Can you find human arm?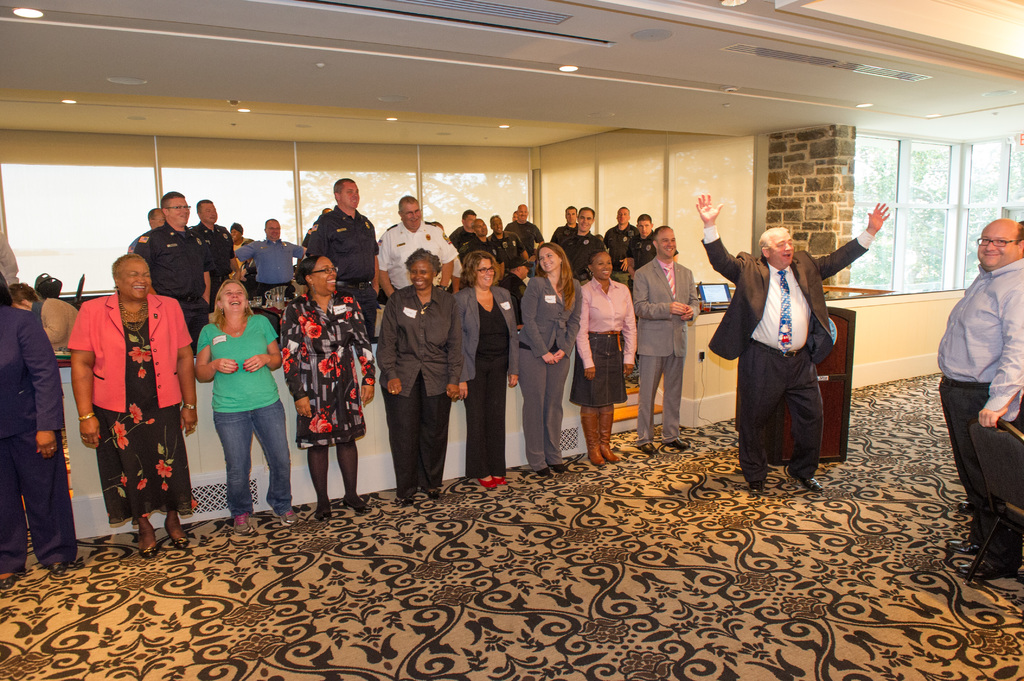
Yes, bounding box: locate(129, 235, 149, 262).
